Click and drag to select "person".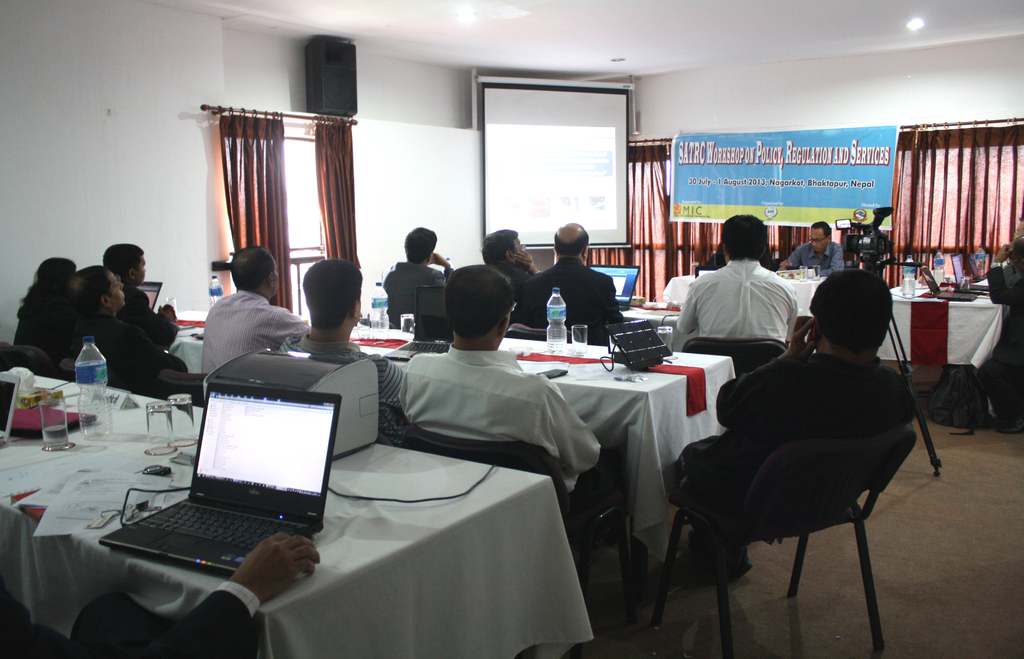
Selection: l=484, t=229, r=543, b=284.
